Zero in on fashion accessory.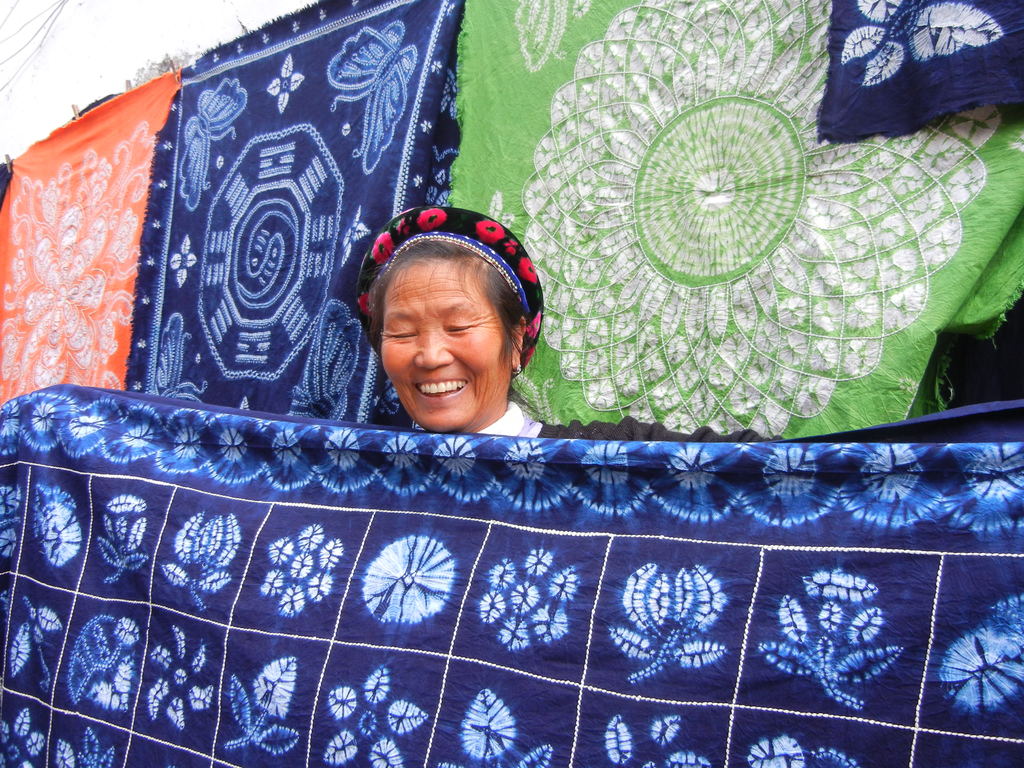
Zeroed in: 349, 200, 545, 383.
